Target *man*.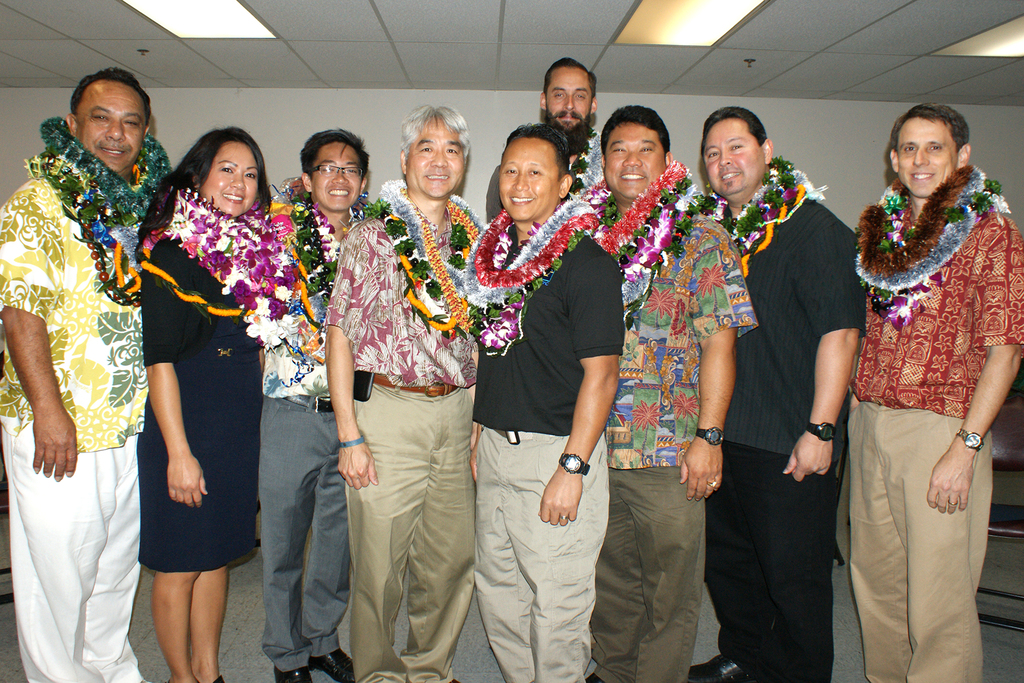
Target region: bbox=[0, 62, 172, 682].
